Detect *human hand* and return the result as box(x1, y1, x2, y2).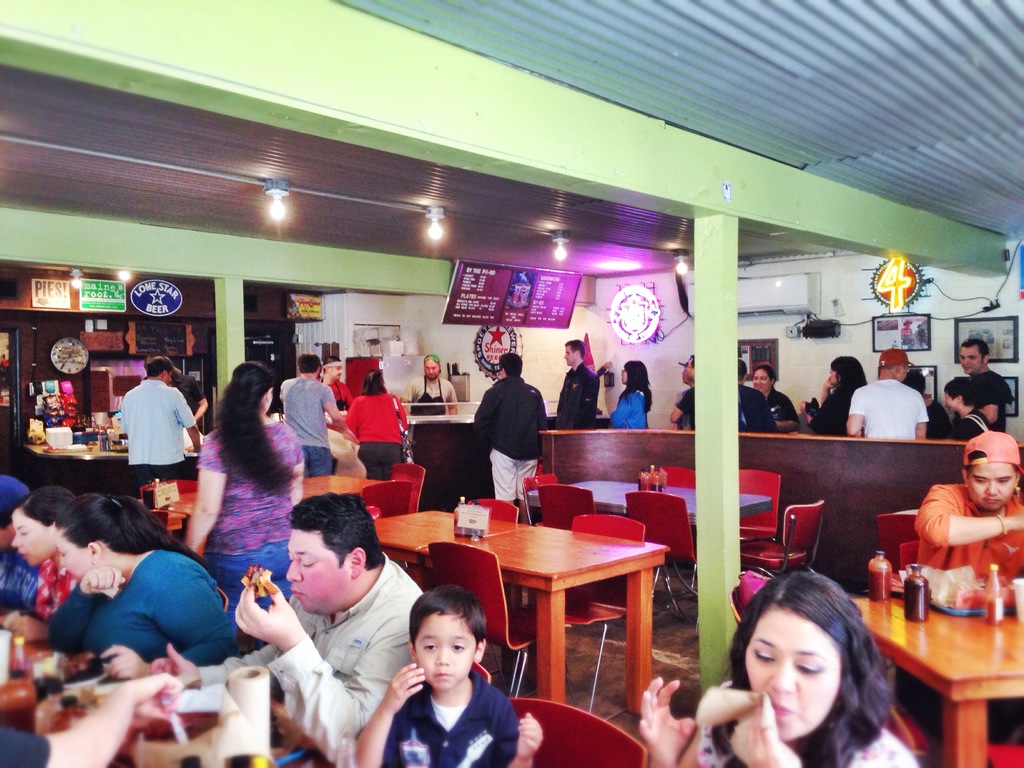
box(149, 642, 199, 688).
